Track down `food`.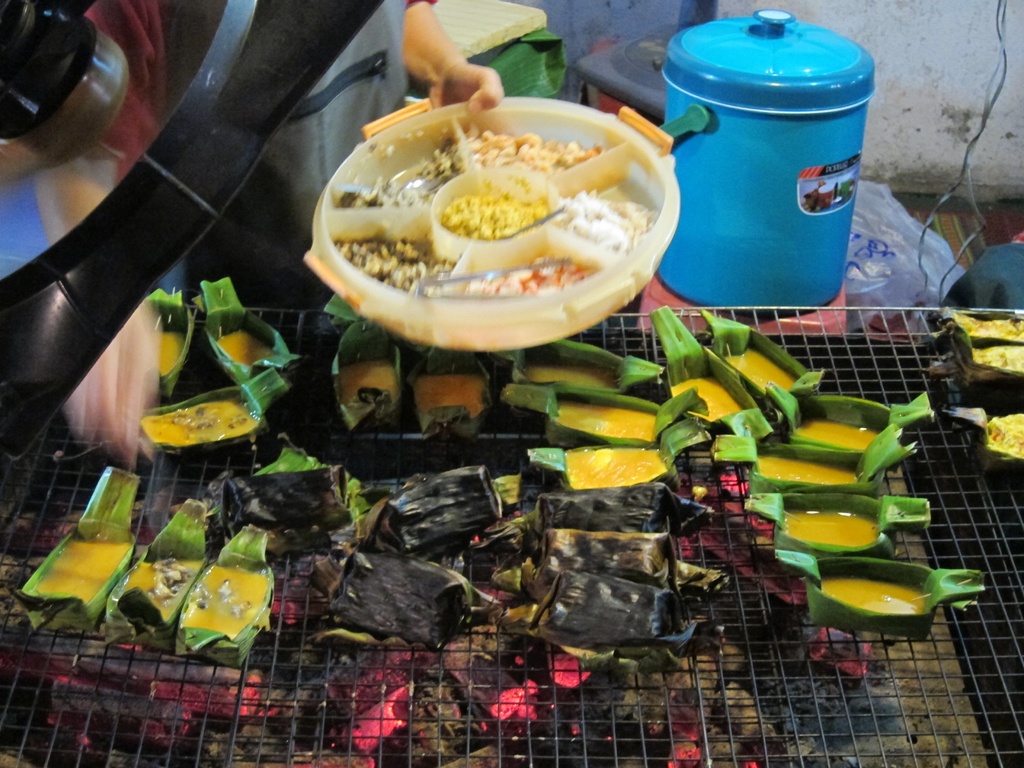
Tracked to bbox=[758, 451, 861, 486].
